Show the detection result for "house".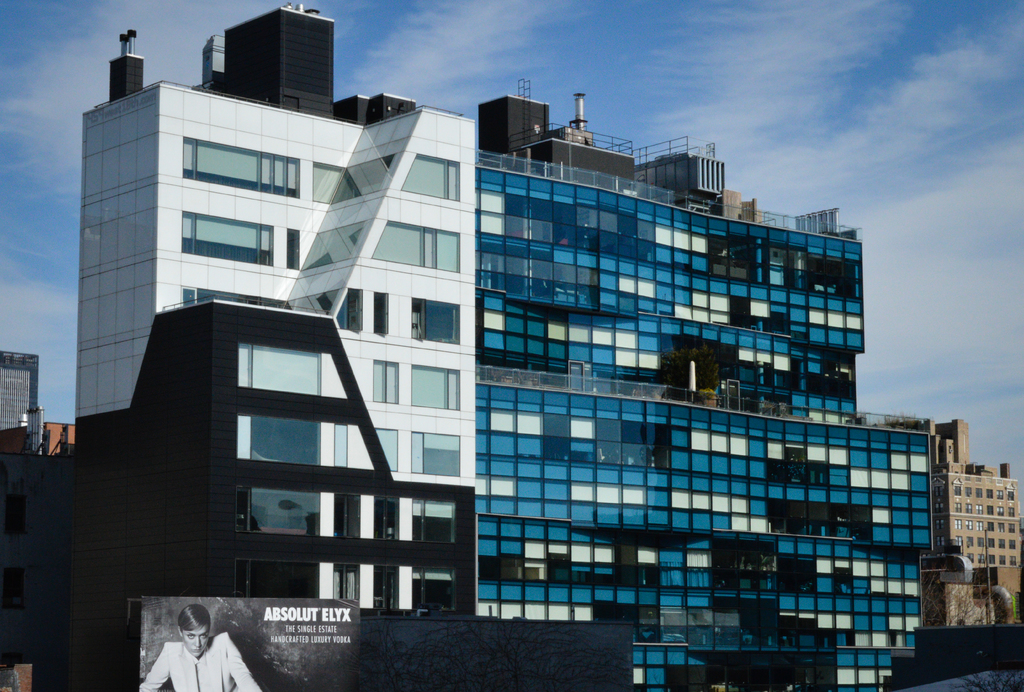
detection(0, 345, 49, 453).
